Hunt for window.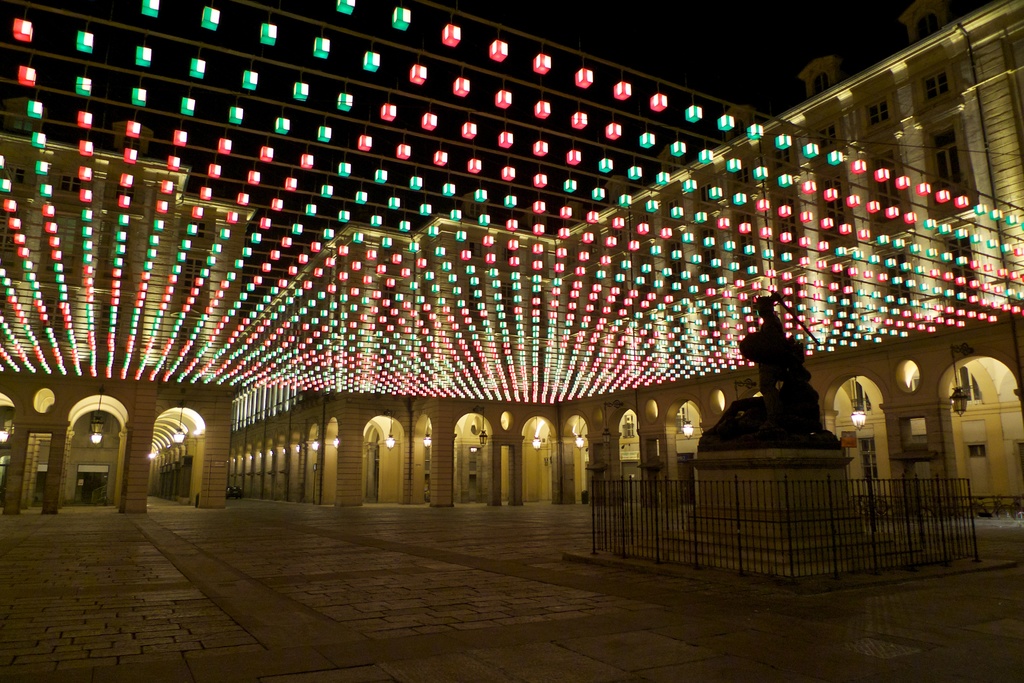
Hunted down at 821, 171, 849, 229.
